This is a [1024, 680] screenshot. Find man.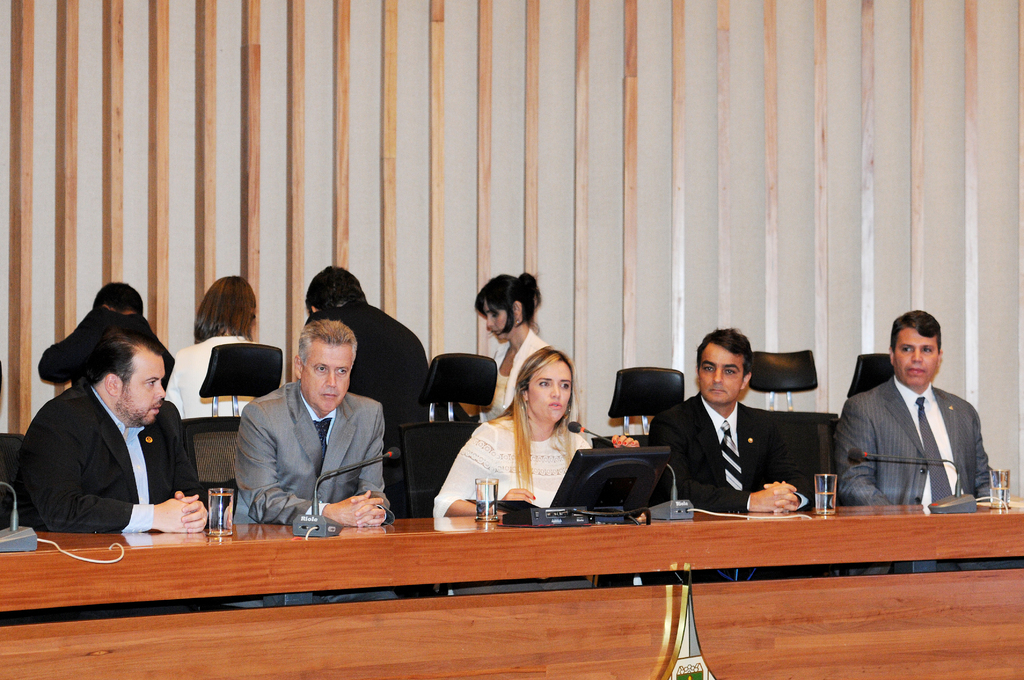
Bounding box: select_region(36, 280, 173, 400).
